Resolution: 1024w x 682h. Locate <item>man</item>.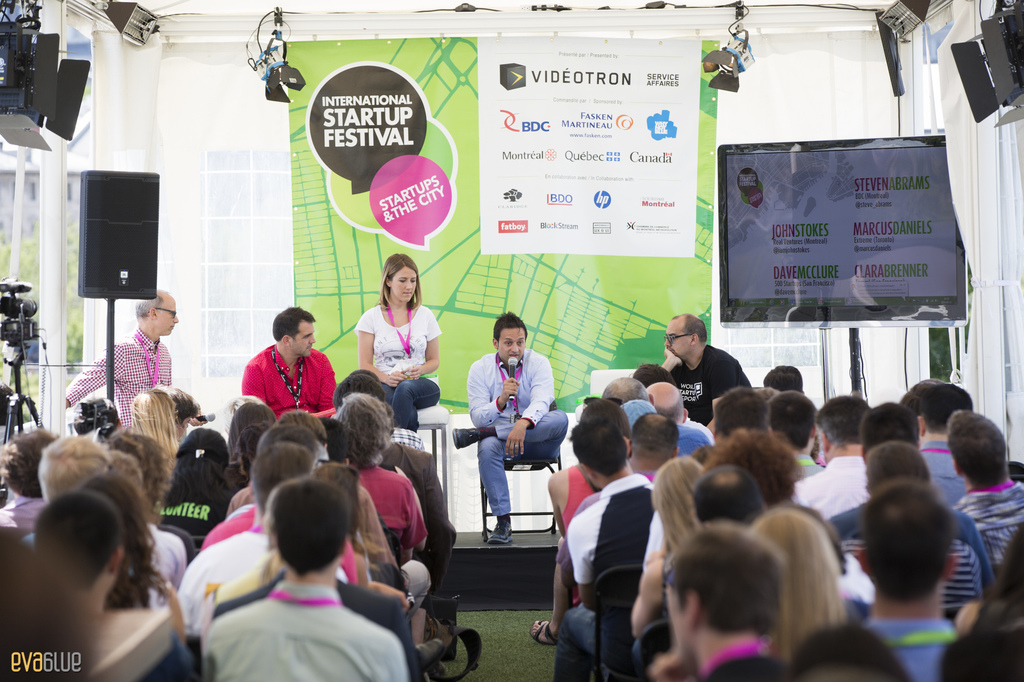
select_region(601, 374, 659, 423).
